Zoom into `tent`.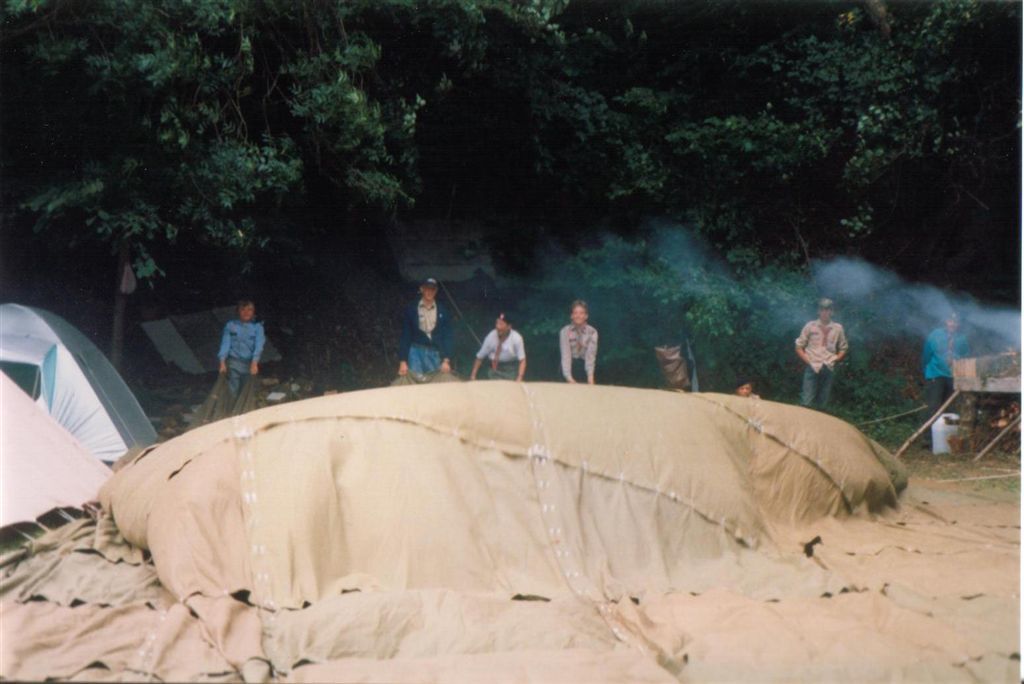
Zoom target: [0, 370, 1023, 683].
